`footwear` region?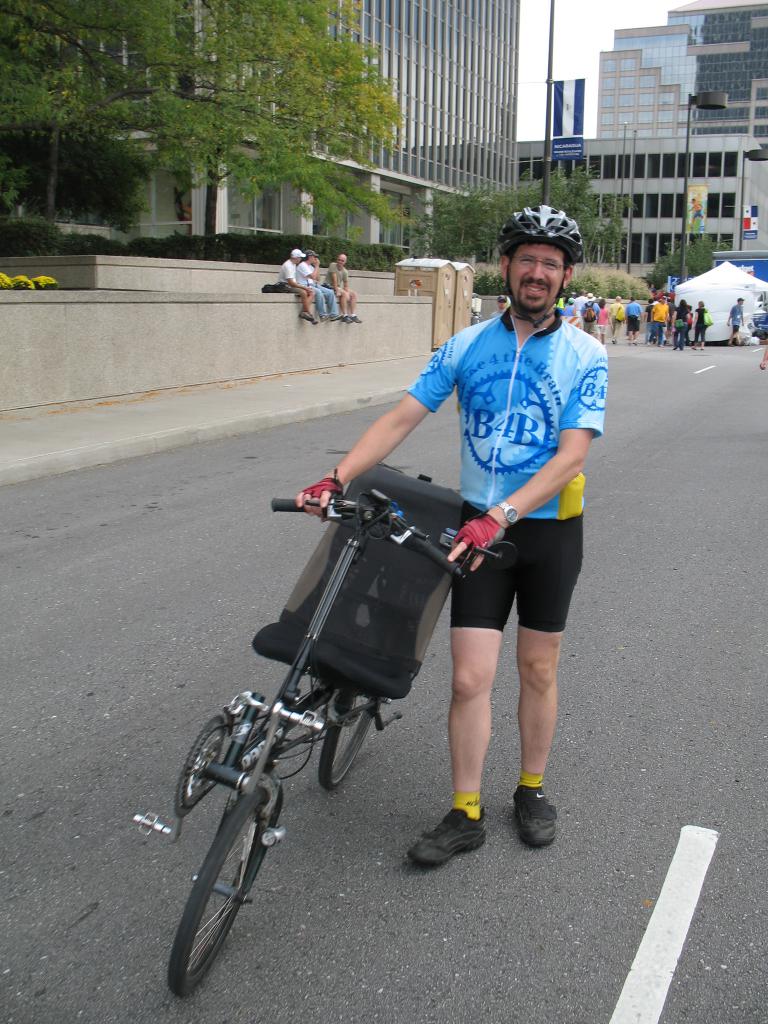
bbox(511, 790, 564, 850)
